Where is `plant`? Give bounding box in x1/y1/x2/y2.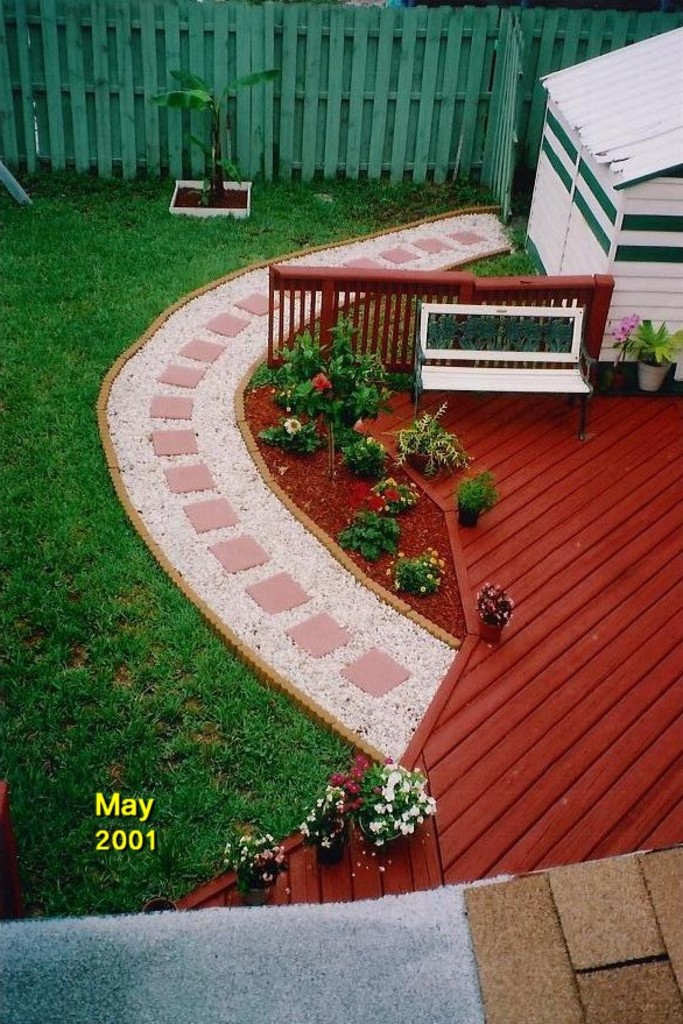
397/169/508/224.
